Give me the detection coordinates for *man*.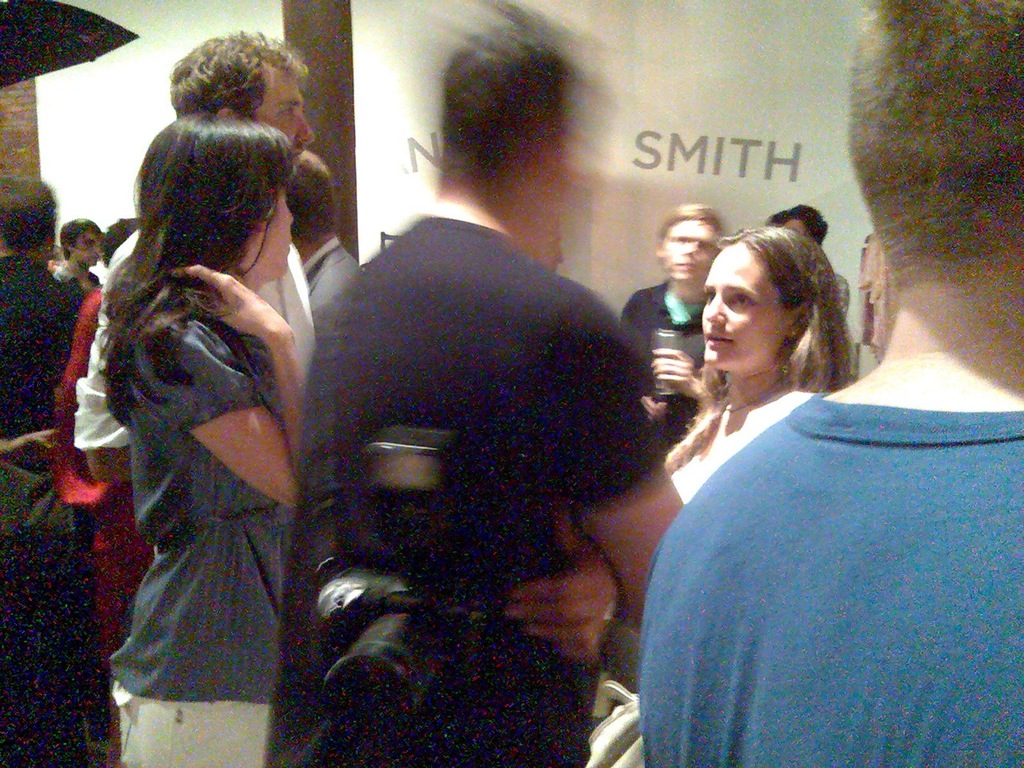
290,149,362,310.
